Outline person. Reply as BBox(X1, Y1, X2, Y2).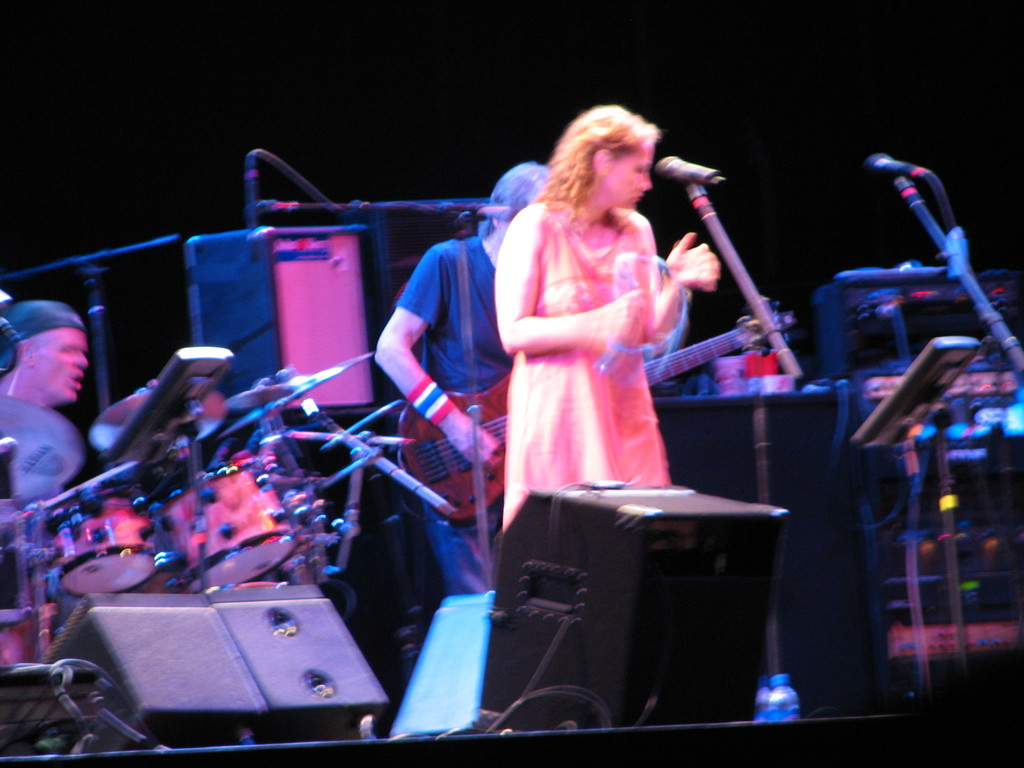
BBox(372, 164, 552, 596).
